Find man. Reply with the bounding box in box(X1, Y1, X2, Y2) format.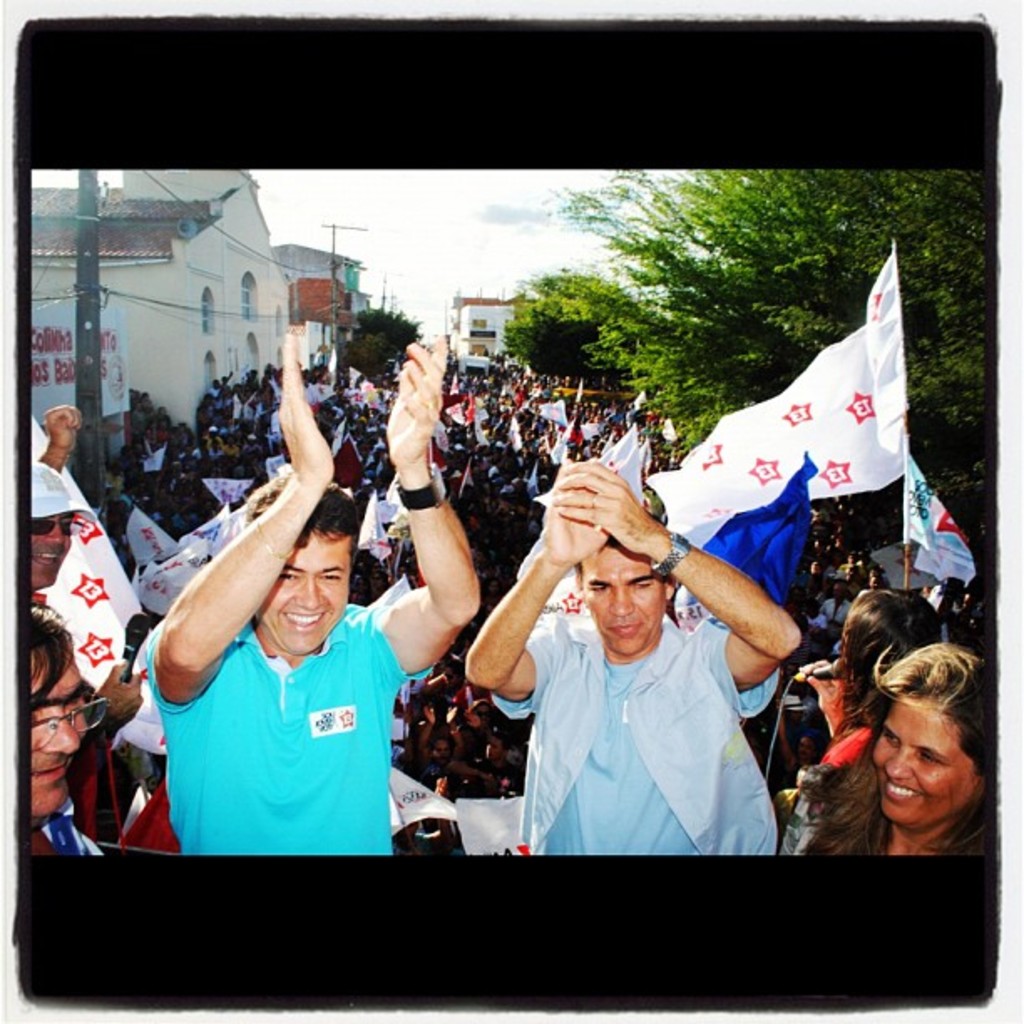
box(458, 457, 805, 857).
